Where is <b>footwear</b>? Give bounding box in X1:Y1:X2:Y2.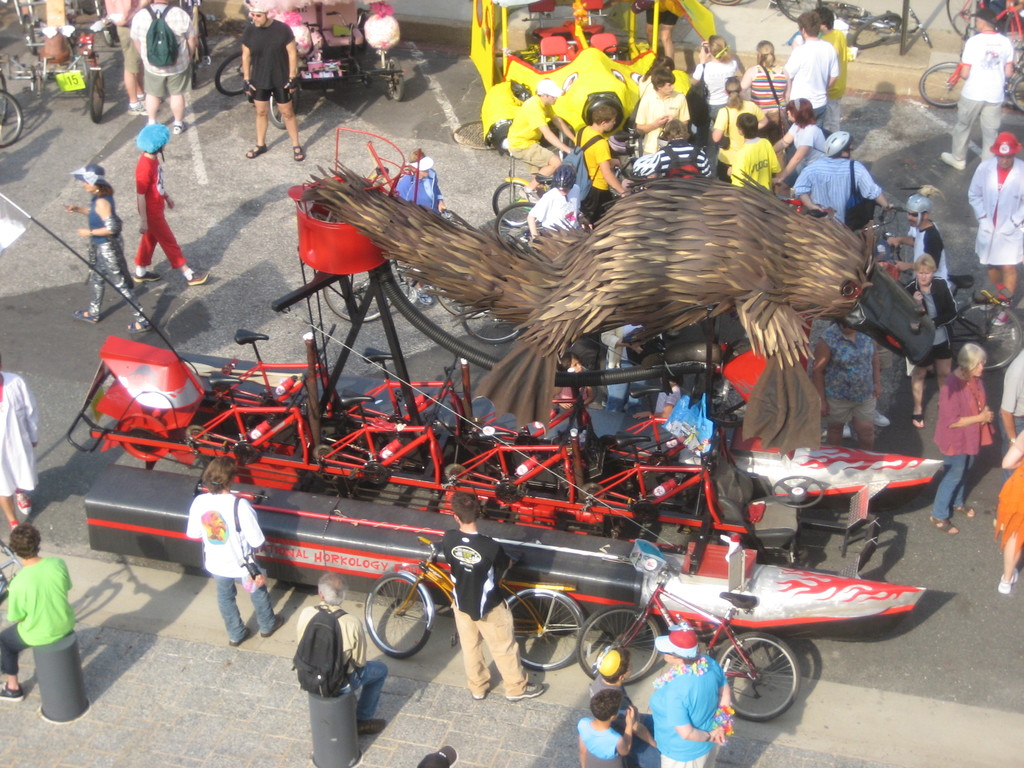
0:680:22:701.
